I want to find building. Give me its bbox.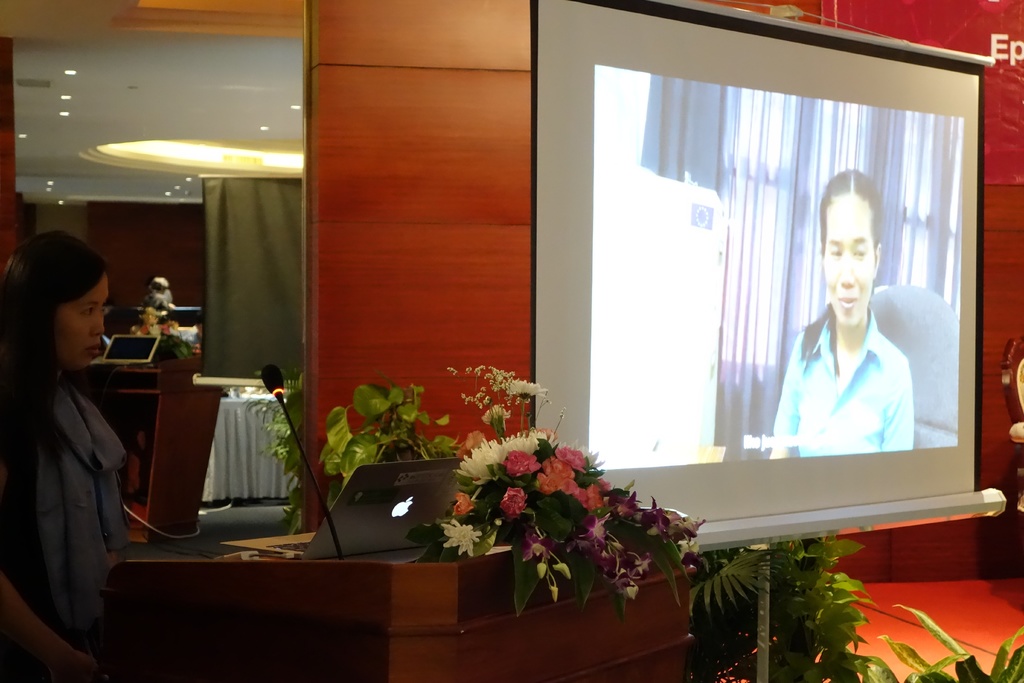
crop(0, 0, 1023, 682).
